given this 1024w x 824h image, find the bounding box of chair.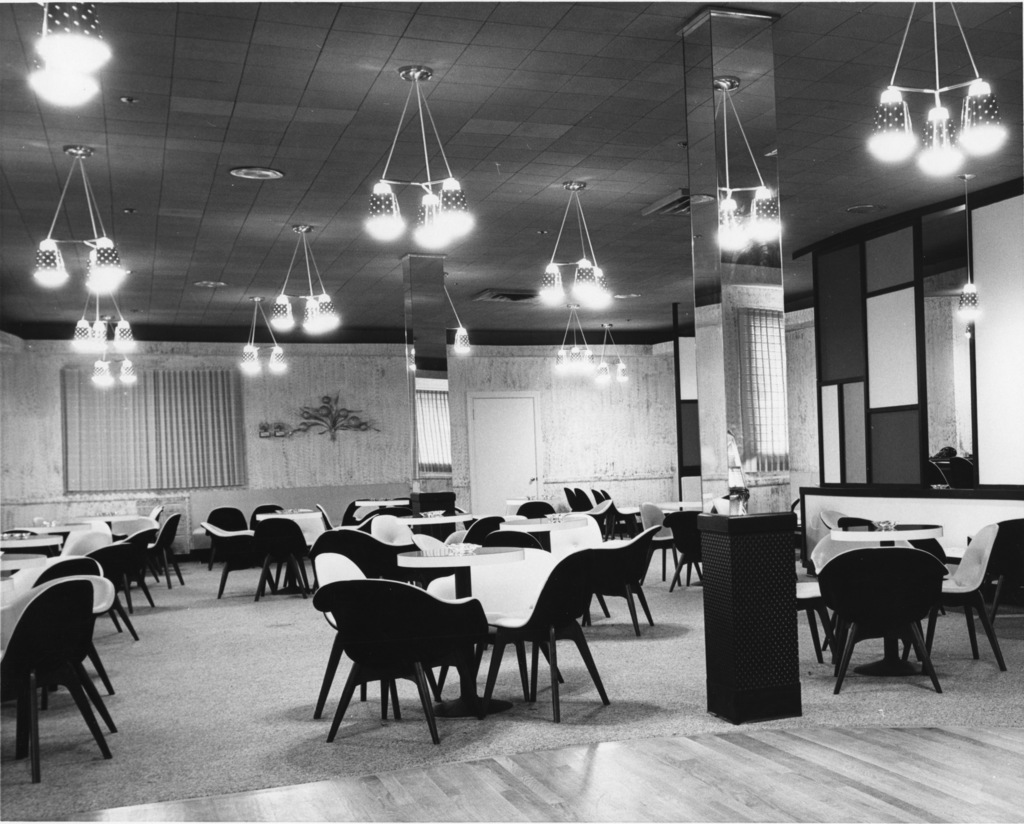
[left=480, top=543, right=606, bottom=726].
